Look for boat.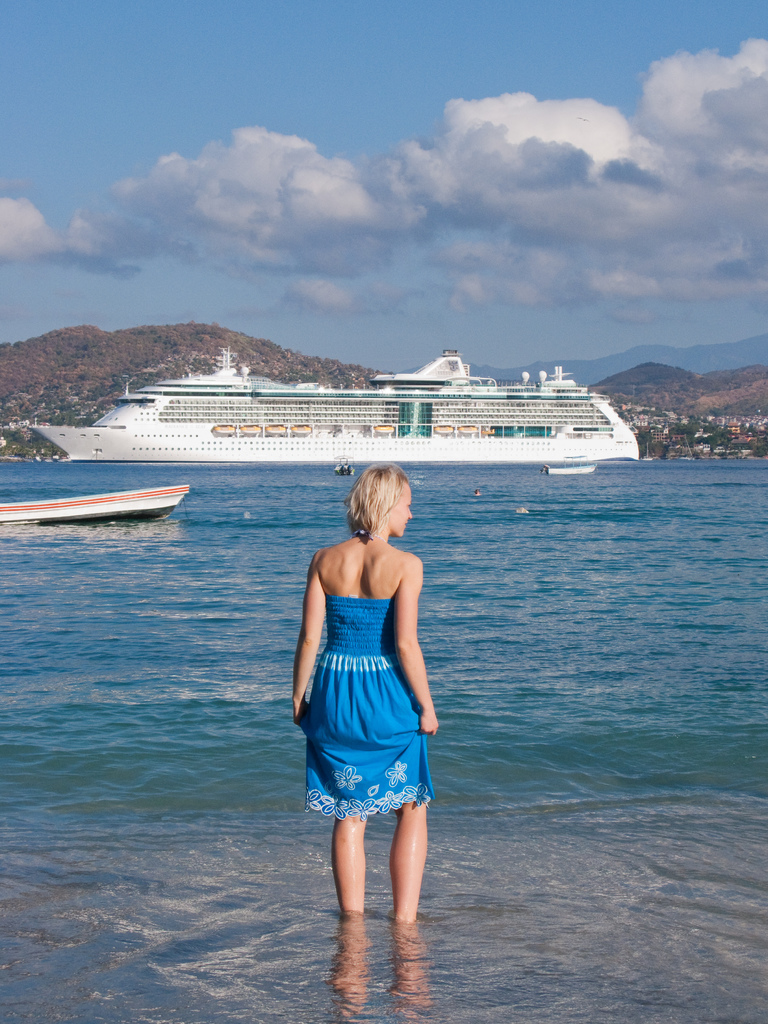
Found: (539, 456, 601, 476).
